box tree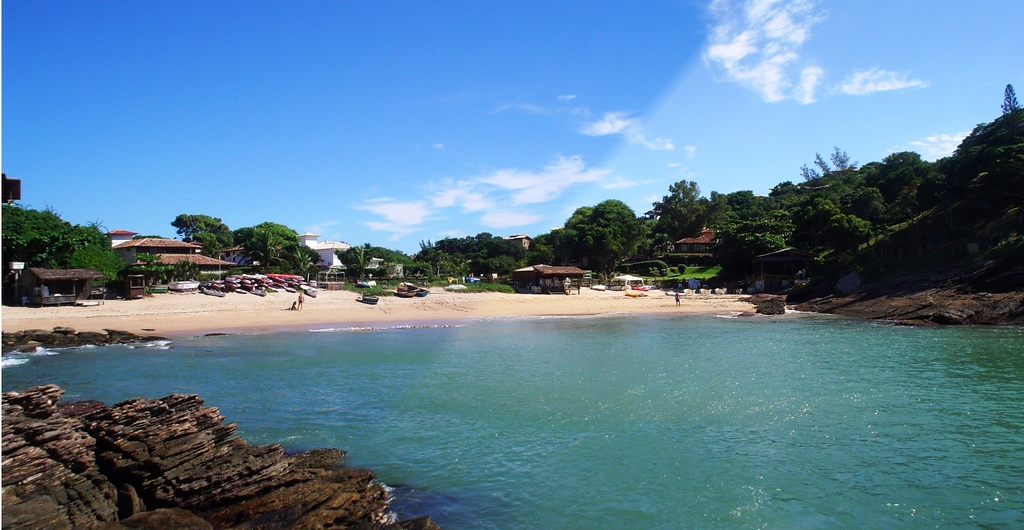
{"x1": 997, "y1": 83, "x2": 1018, "y2": 112}
